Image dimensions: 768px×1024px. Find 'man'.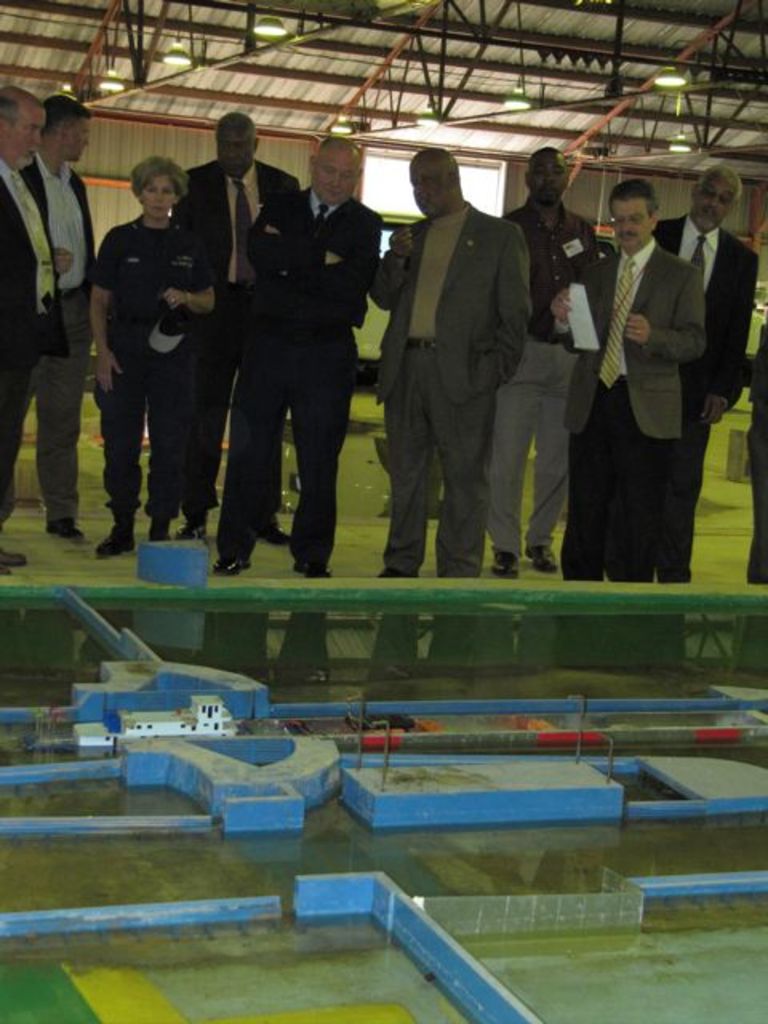
rect(349, 150, 539, 579).
